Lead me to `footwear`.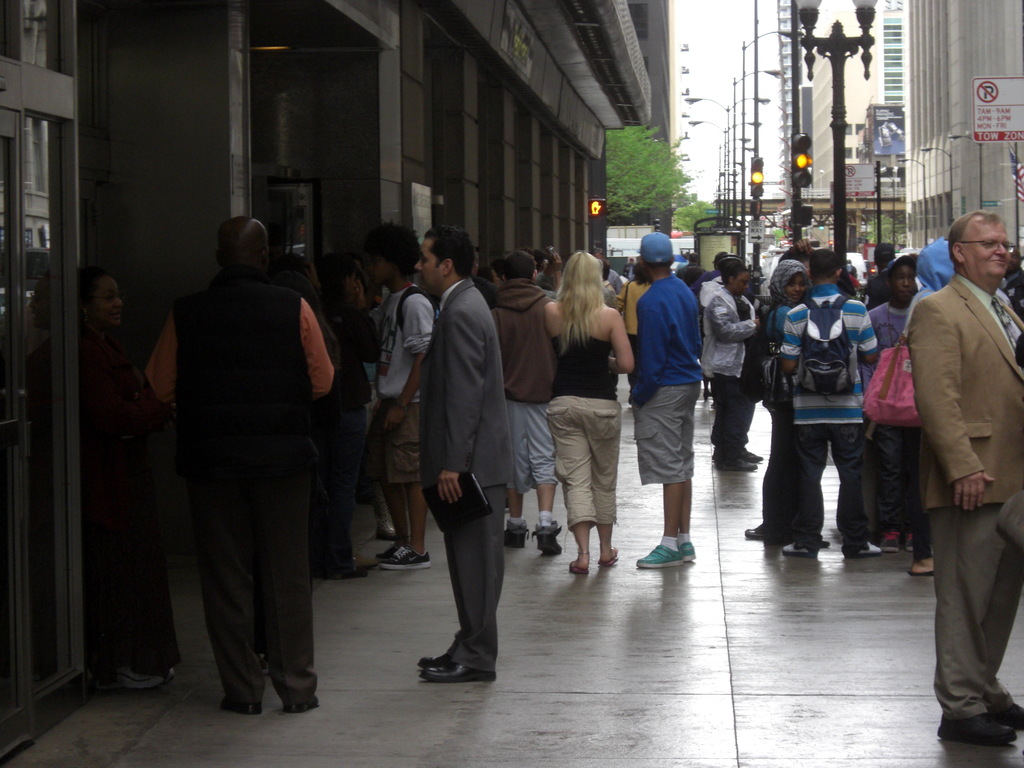
Lead to [left=775, top=522, right=816, bottom=557].
